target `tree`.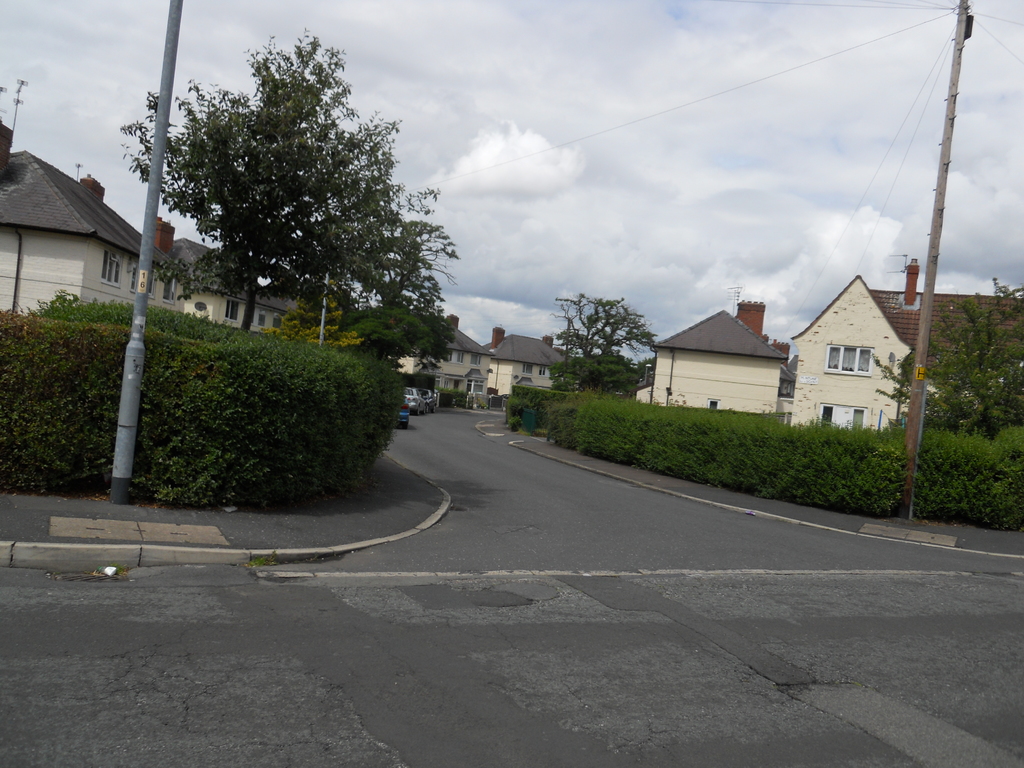
Target region: {"x1": 552, "y1": 299, "x2": 657, "y2": 388}.
